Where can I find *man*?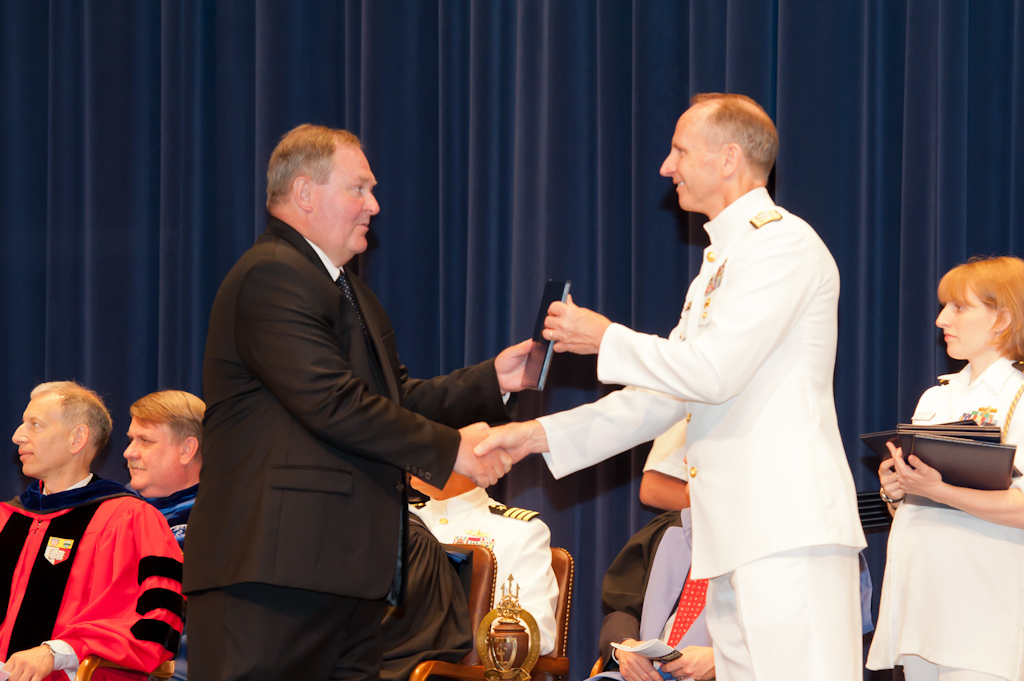
You can find it at select_region(475, 92, 868, 680).
